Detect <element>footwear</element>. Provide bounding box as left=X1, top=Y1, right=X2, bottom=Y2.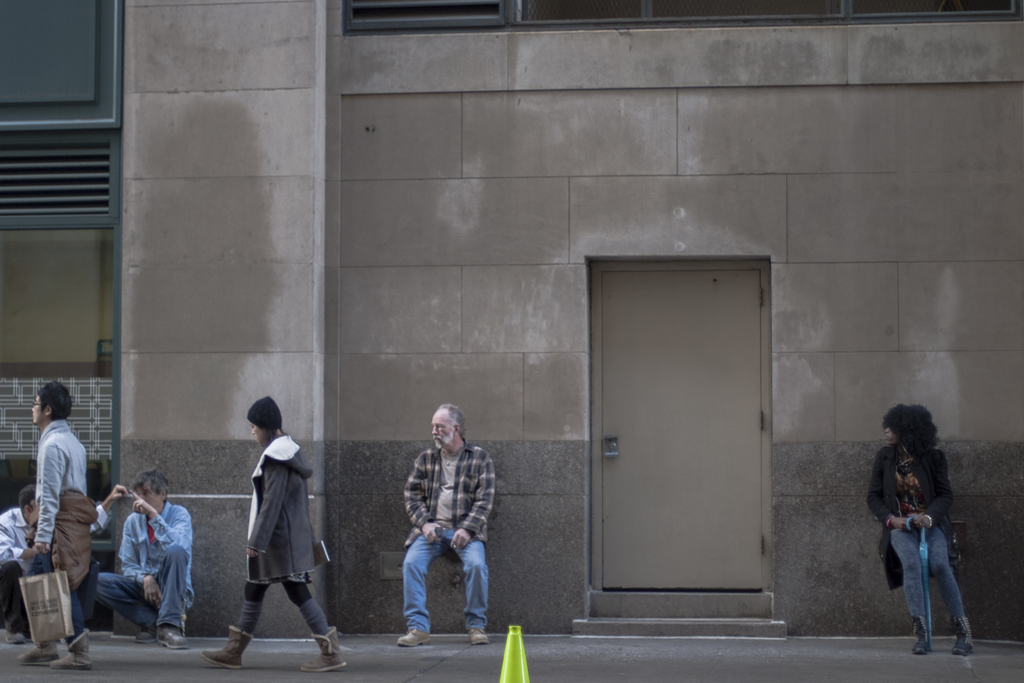
left=399, top=629, right=429, bottom=645.
